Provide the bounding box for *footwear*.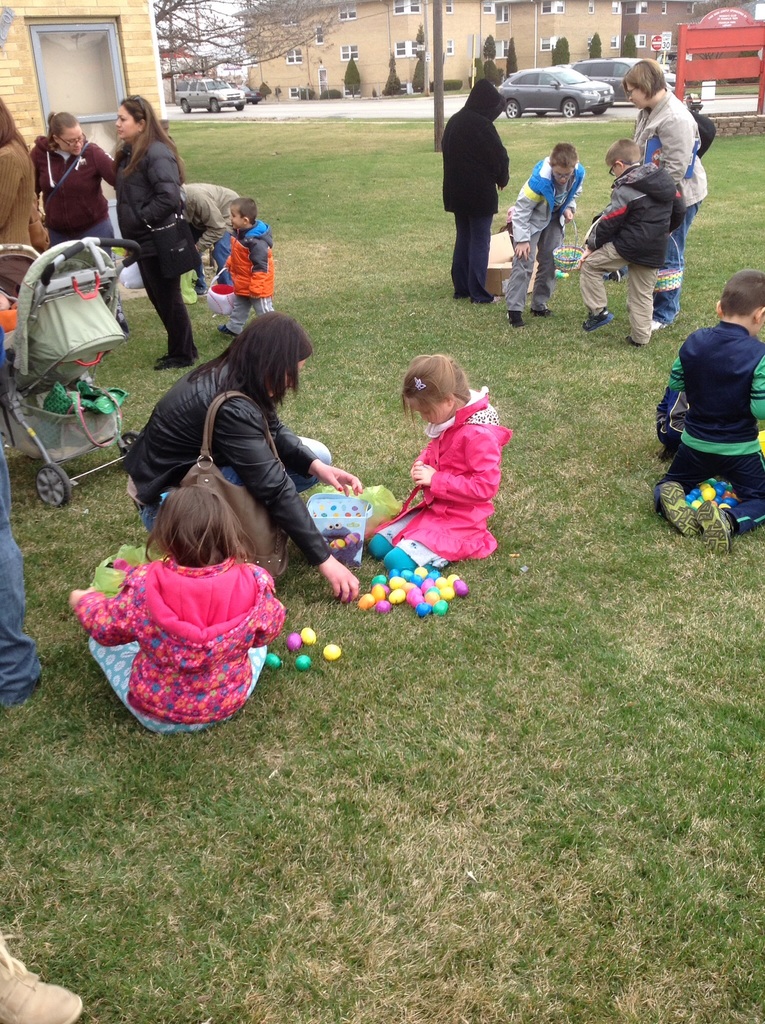
(0,923,84,1023).
